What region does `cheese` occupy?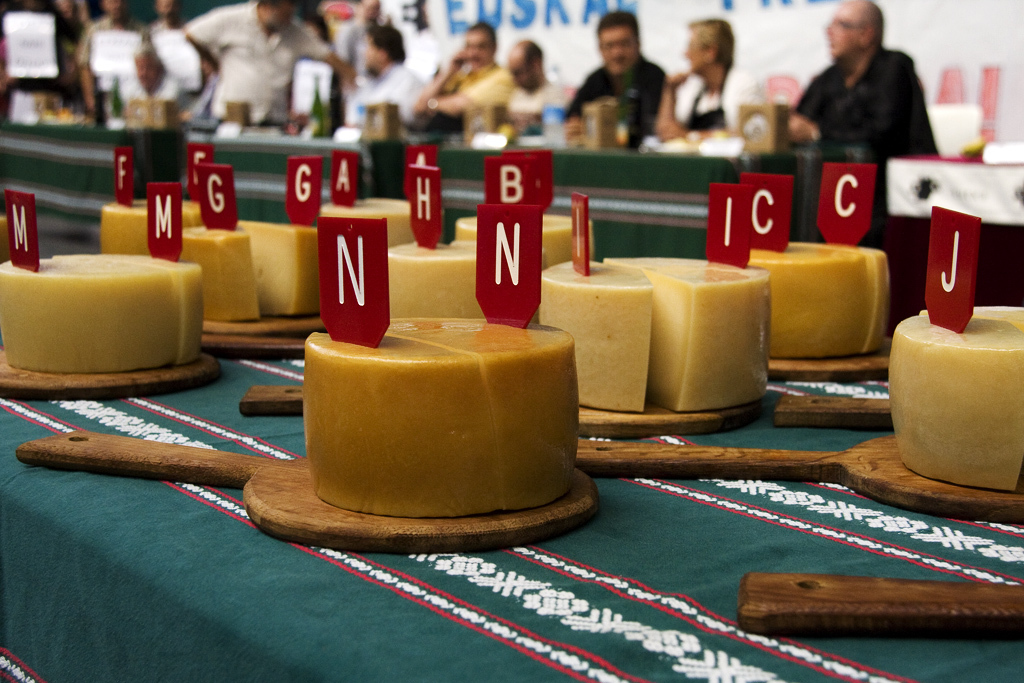
180 219 320 320.
